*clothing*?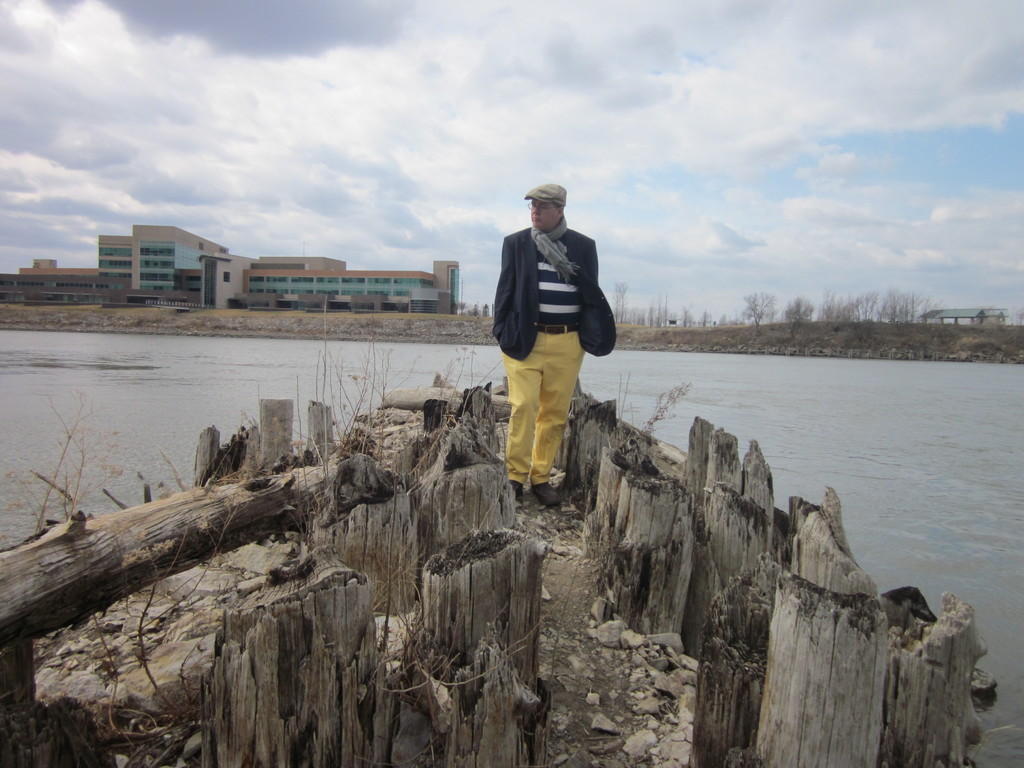
[470, 180, 630, 495]
